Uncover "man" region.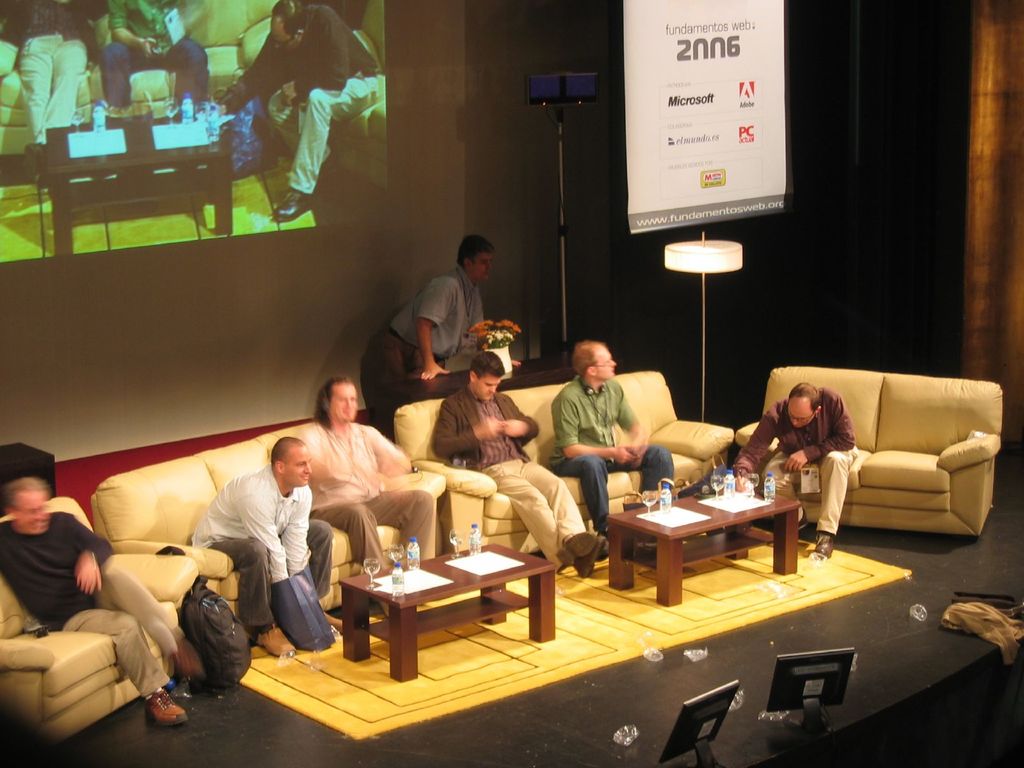
Uncovered: left=547, top=340, right=677, bottom=569.
